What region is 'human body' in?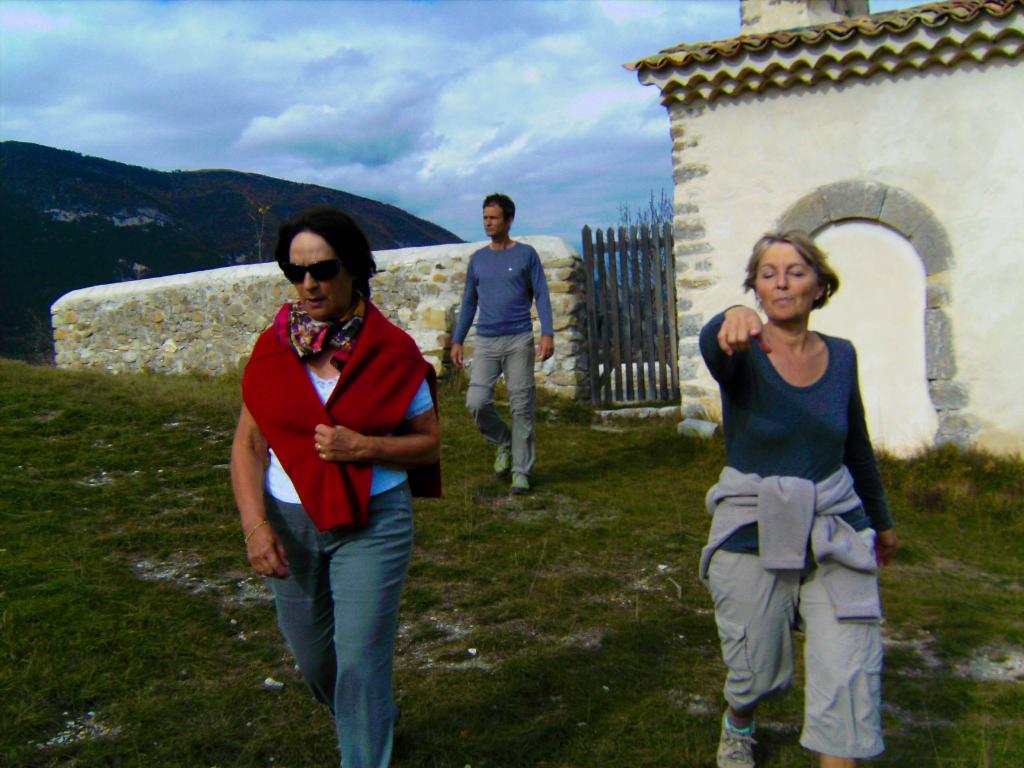
<box>451,232,561,493</box>.
